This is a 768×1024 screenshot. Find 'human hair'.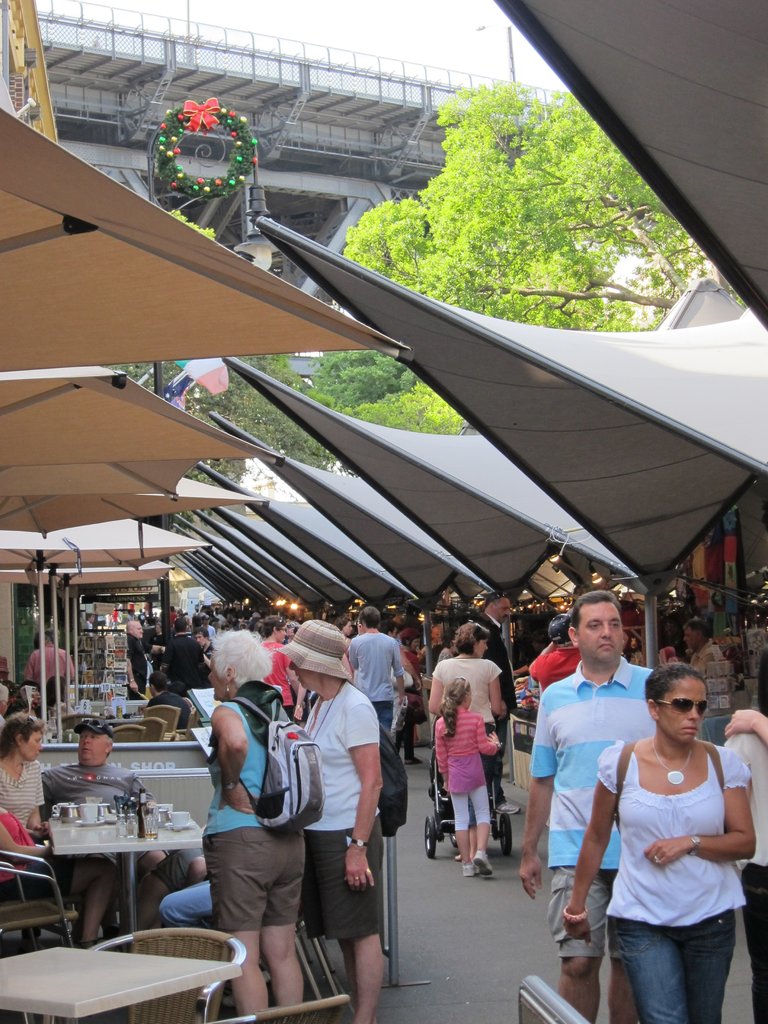
Bounding box: (left=640, top=661, right=708, bottom=710).
